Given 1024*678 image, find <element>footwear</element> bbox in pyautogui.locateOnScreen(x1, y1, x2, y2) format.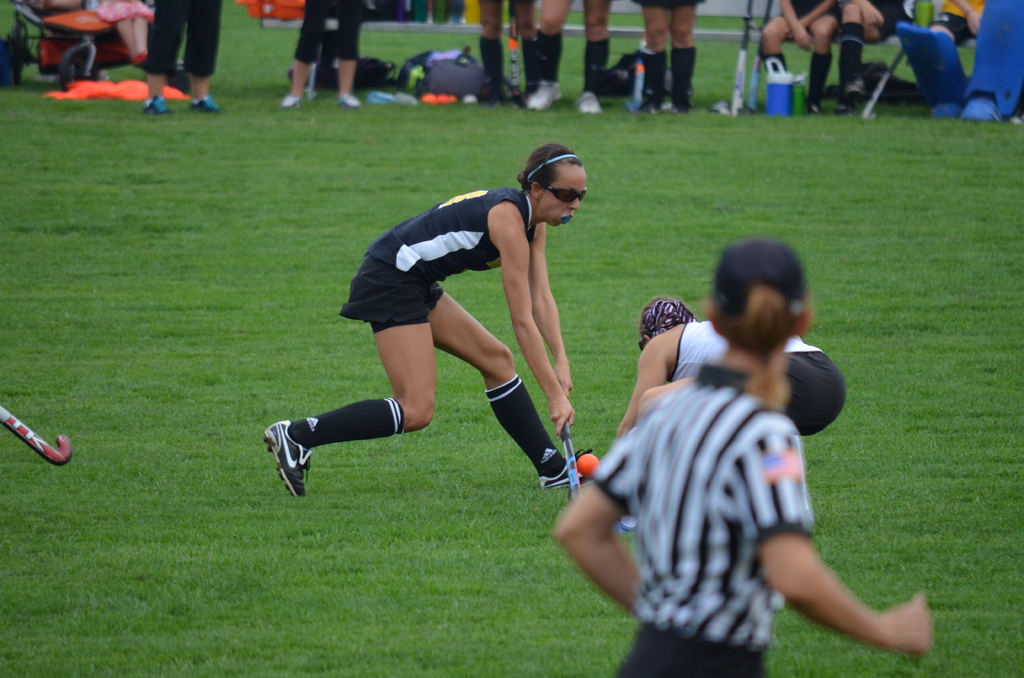
pyautogui.locateOnScreen(941, 101, 957, 125).
